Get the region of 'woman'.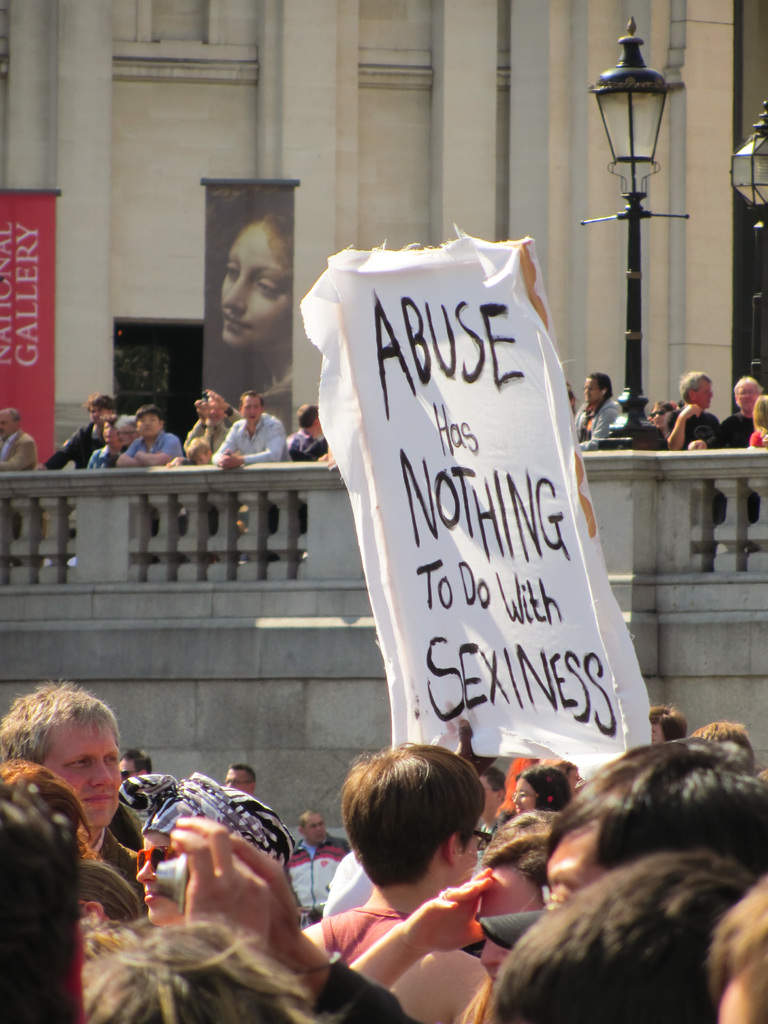
bbox=[113, 762, 286, 928].
